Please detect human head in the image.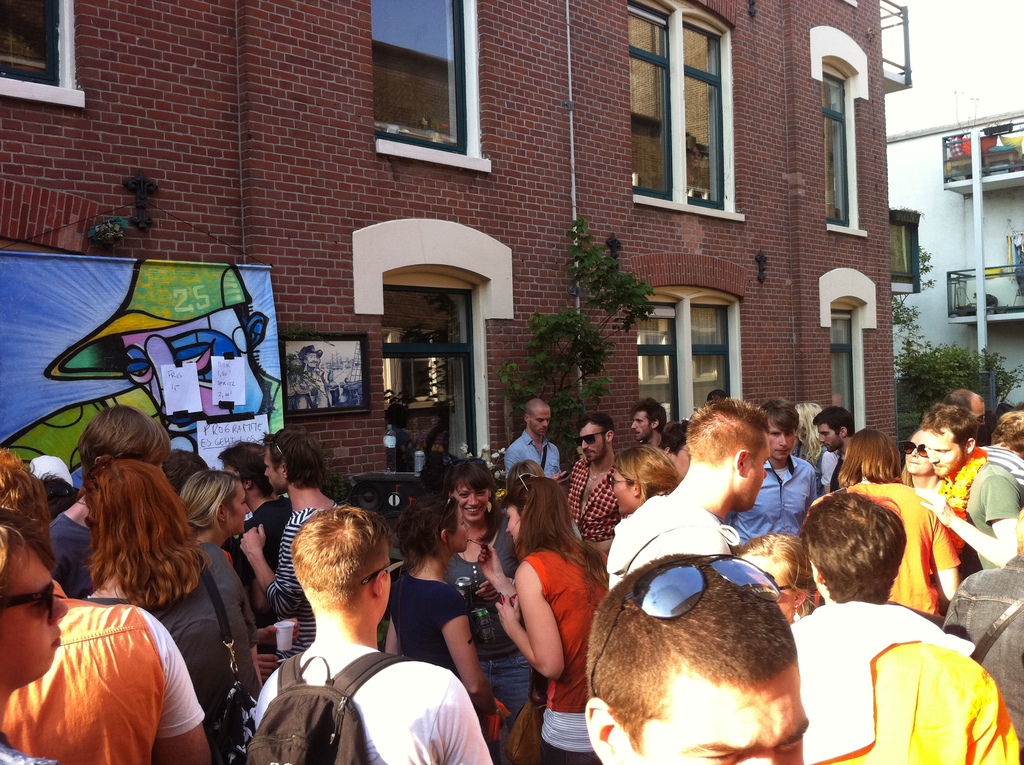
[660,418,692,478].
